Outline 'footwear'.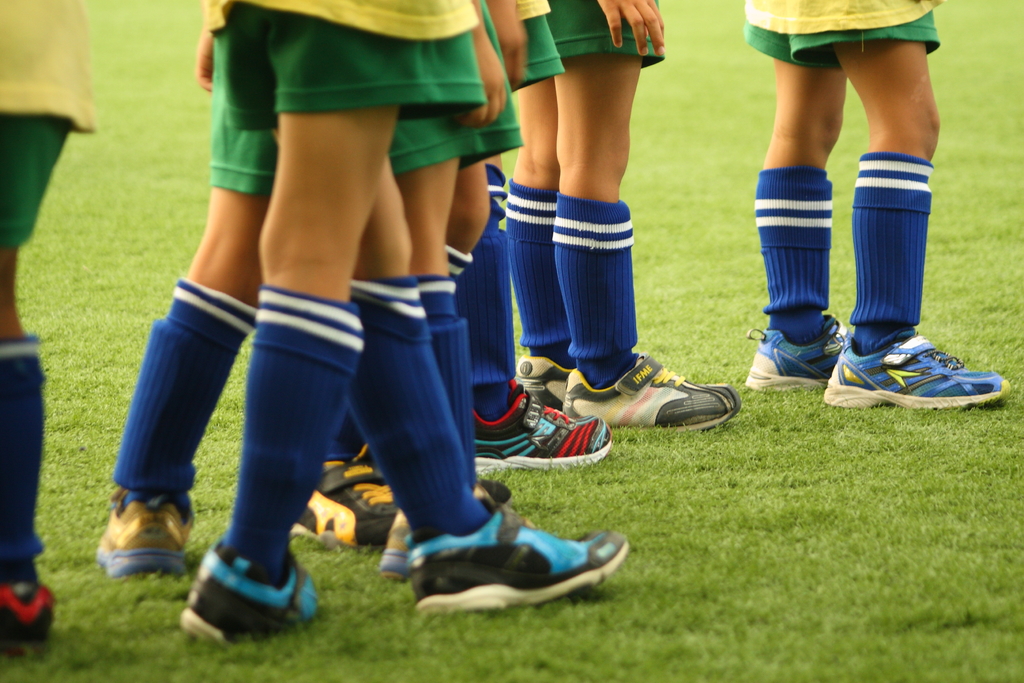
Outline: BBox(179, 528, 326, 649).
